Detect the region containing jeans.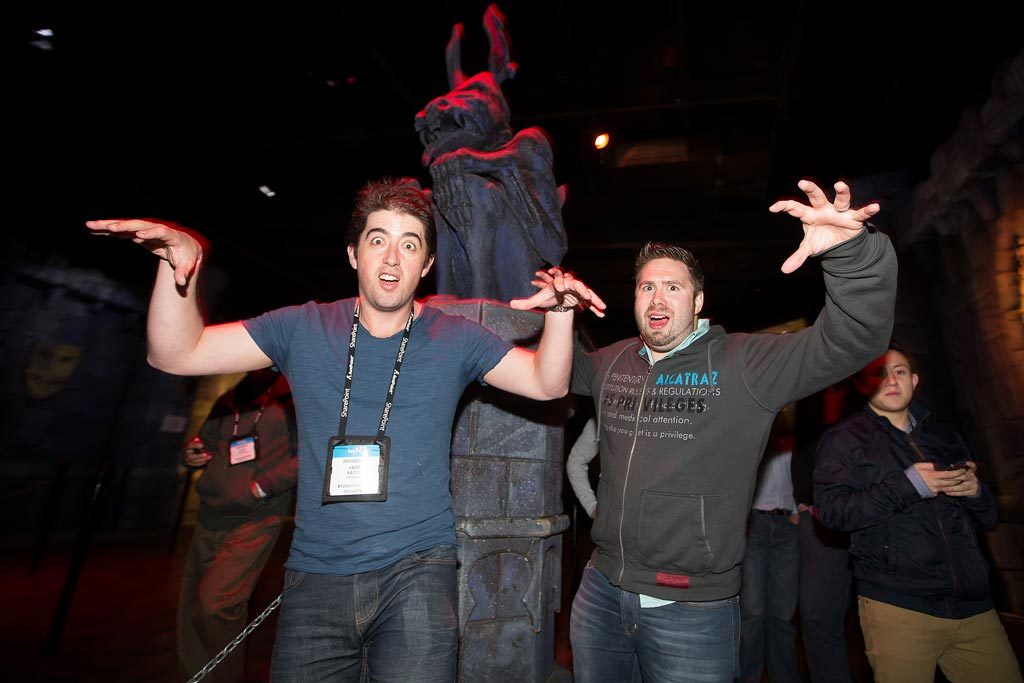
{"x1": 744, "y1": 508, "x2": 794, "y2": 671}.
